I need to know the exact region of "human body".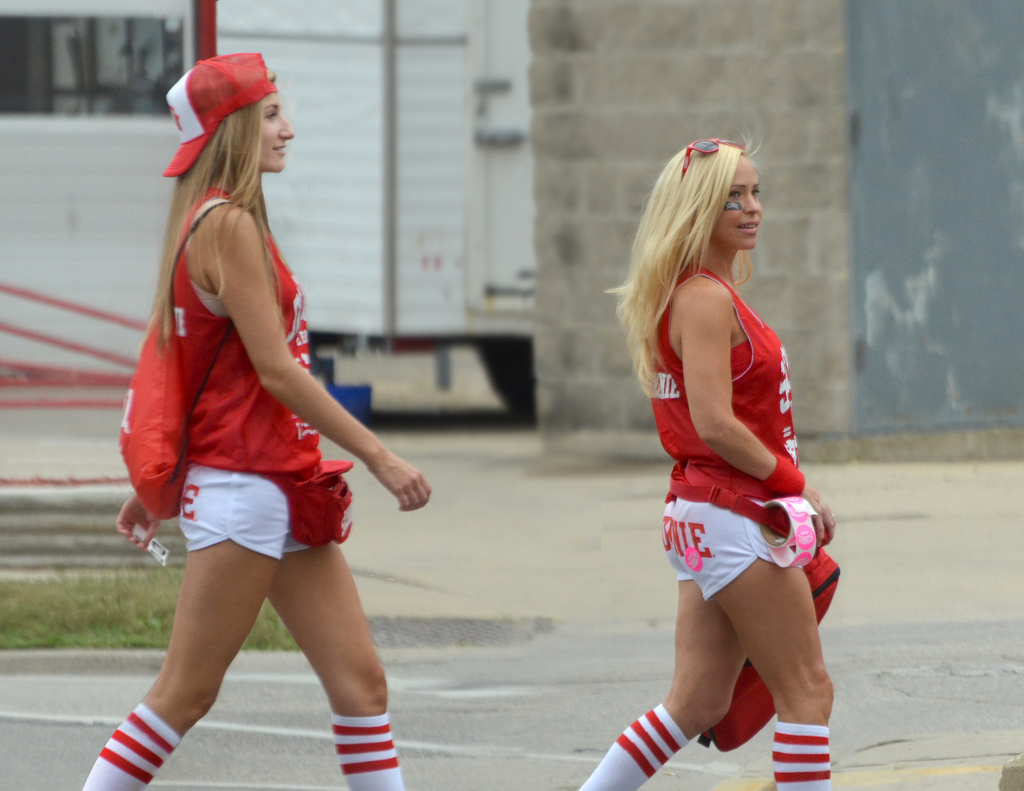
Region: pyautogui.locateOnScreen(107, 47, 422, 790).
